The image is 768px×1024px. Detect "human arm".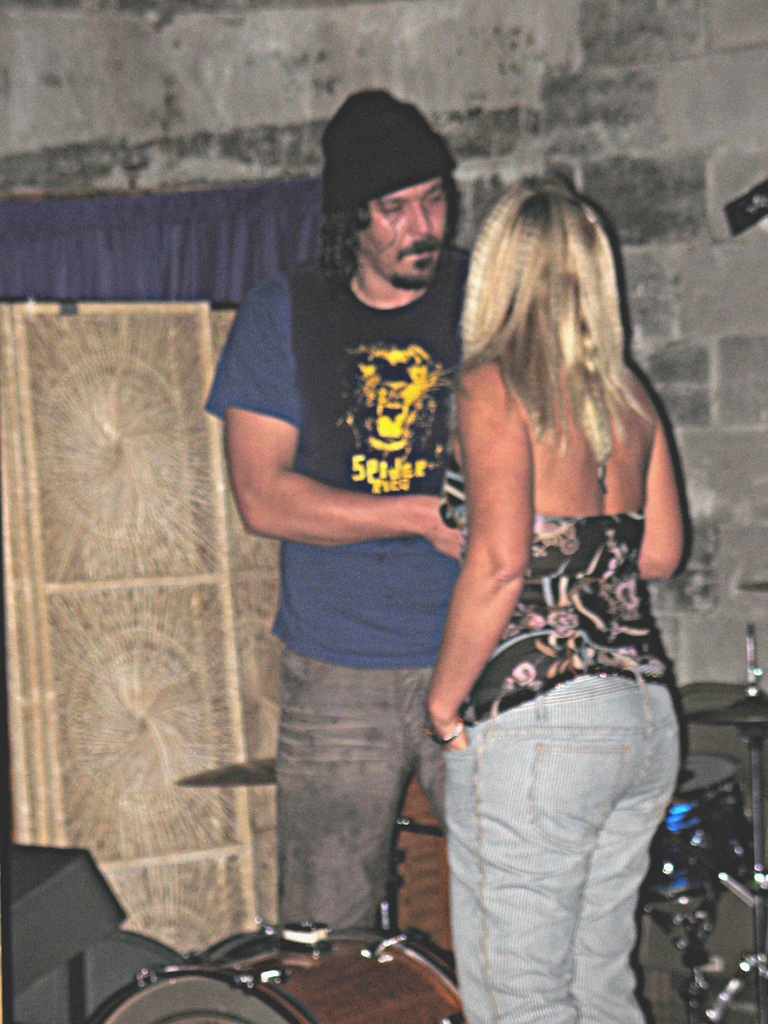
Detection: <bbox>439, 340, 568, 769</bbox>.
